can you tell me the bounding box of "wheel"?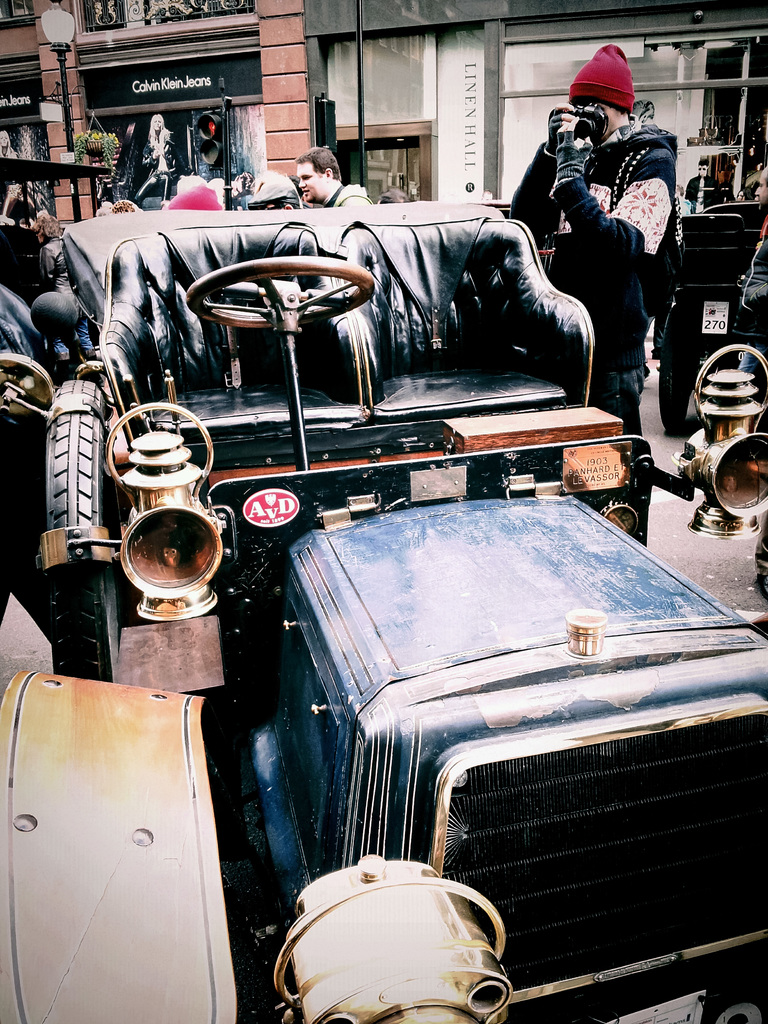
{"x1": 44, "y1": 383, "x2": 114, "y2": 680}.
